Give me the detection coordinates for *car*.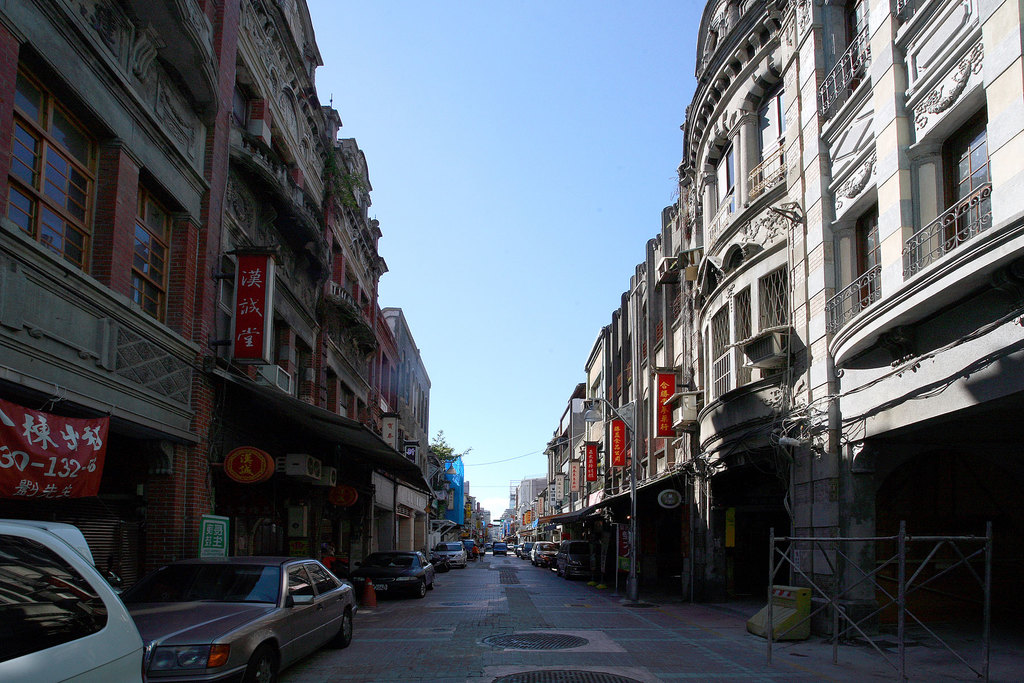
349/548/435/595.
